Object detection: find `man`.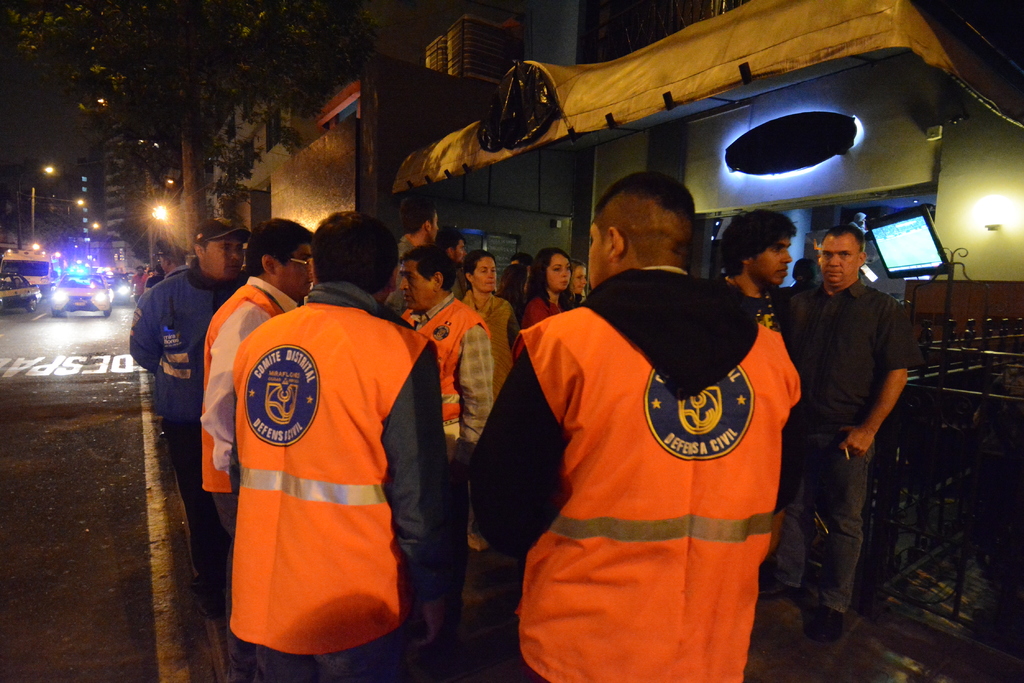
(198,217,312,541).
